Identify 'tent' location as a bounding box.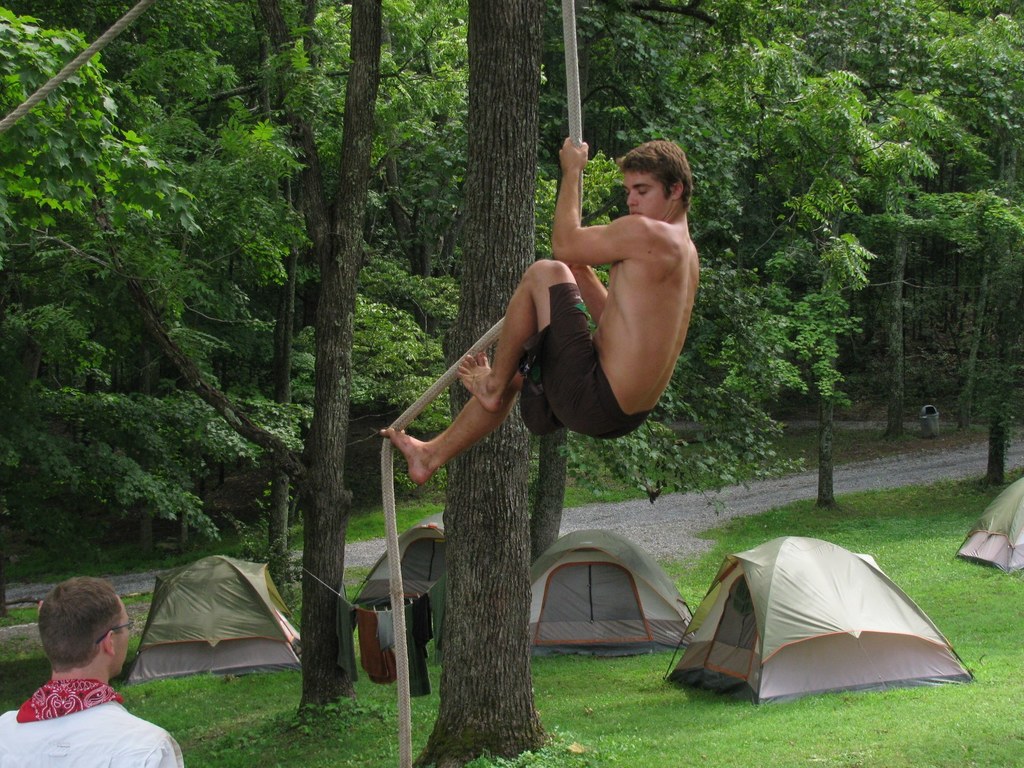
x1=122 y1=553 x2=316 y2=679.
